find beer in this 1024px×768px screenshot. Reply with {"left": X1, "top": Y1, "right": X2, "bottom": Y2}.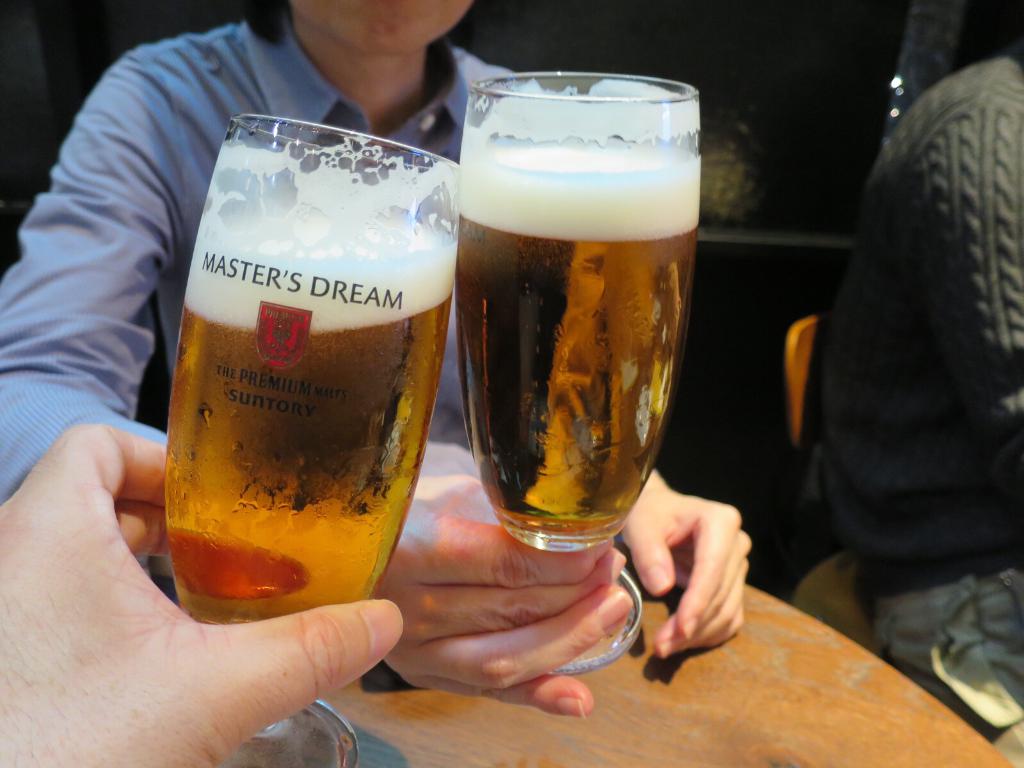
{"left": 173, "top": 101, "right": 465, "bottom": 767}.
